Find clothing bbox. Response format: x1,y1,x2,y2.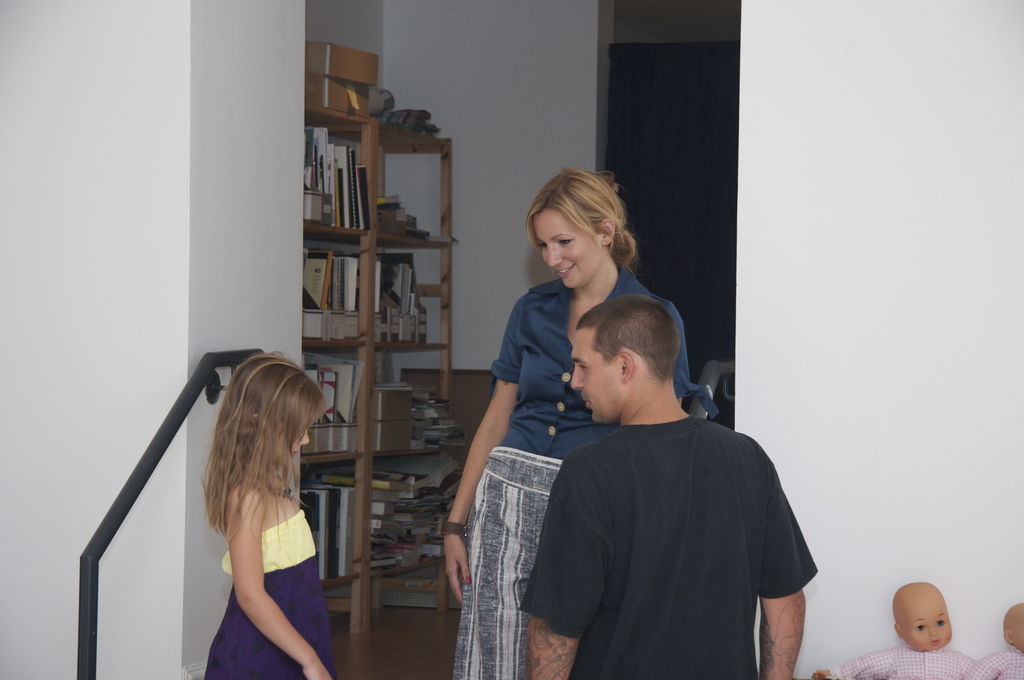
202,511,340,679.
